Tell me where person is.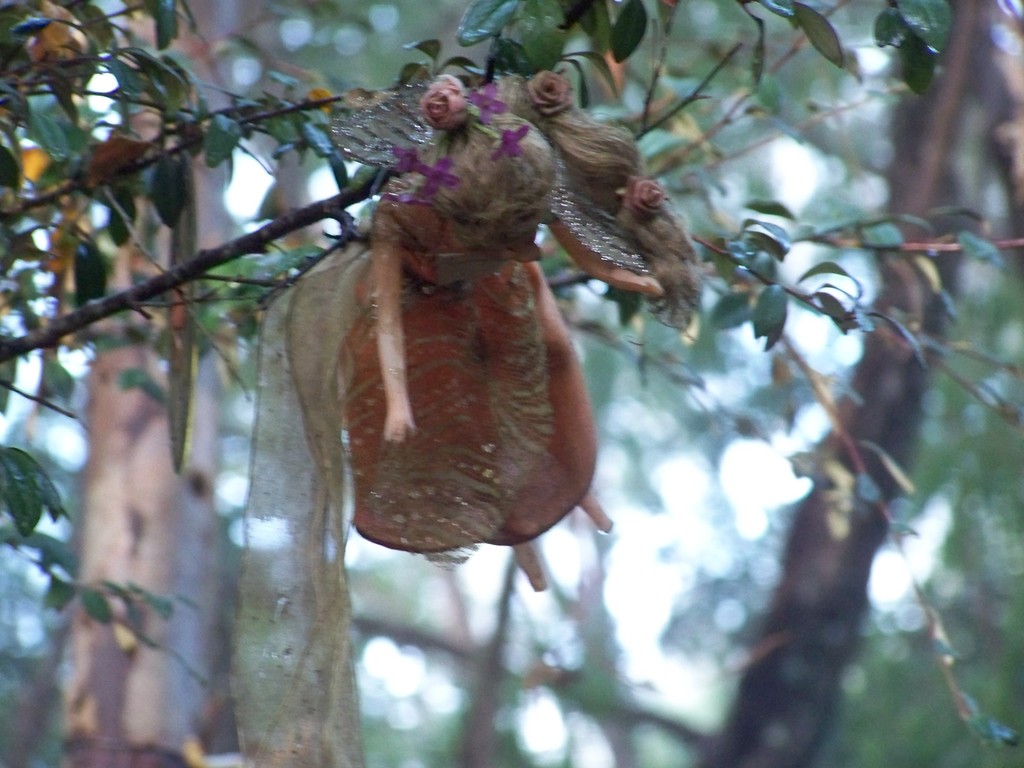
person is at x1=277, y1=106, x2=659, y2=590.
